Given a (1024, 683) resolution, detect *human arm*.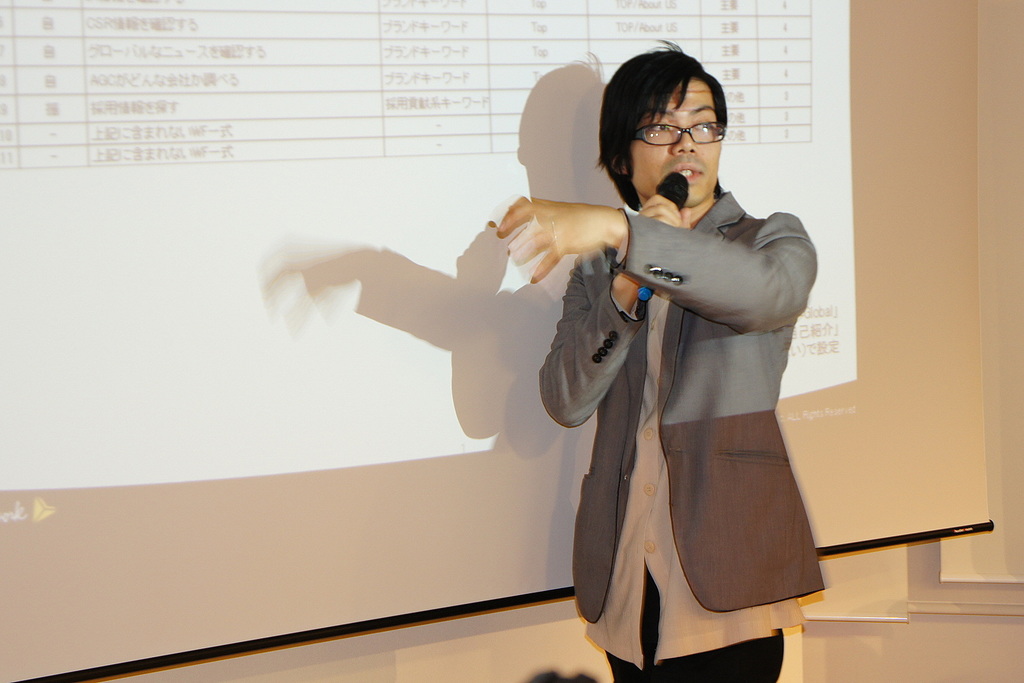
{"x1": 544, "y1": 195, "x2": 664, "y2": 432}.
